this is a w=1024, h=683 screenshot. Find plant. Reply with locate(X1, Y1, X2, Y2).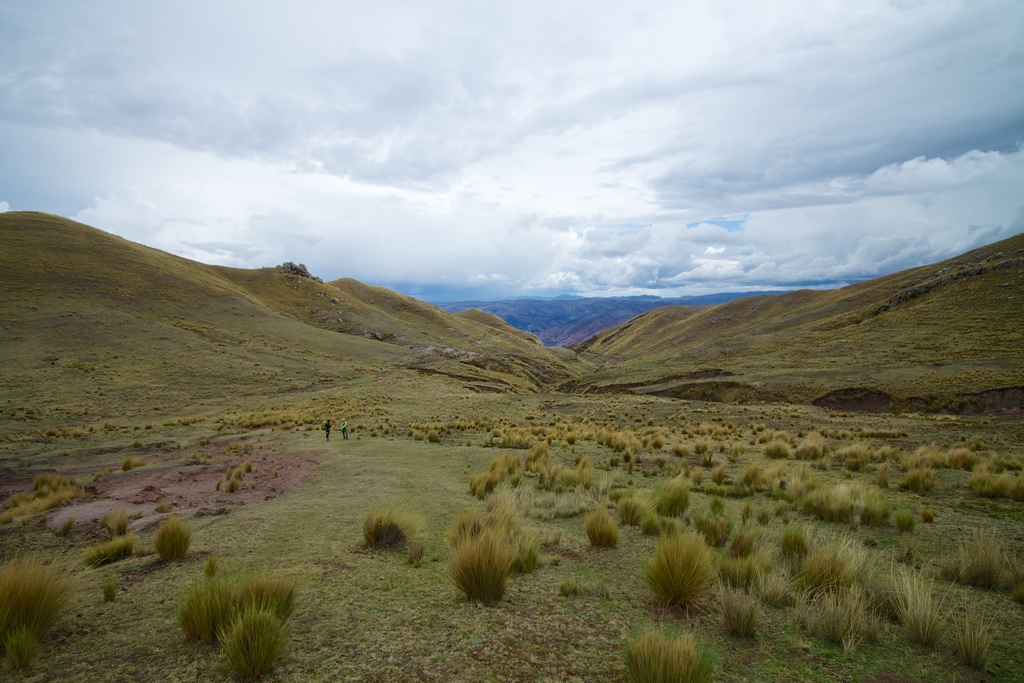
locate(706, 495, 724, 516).
